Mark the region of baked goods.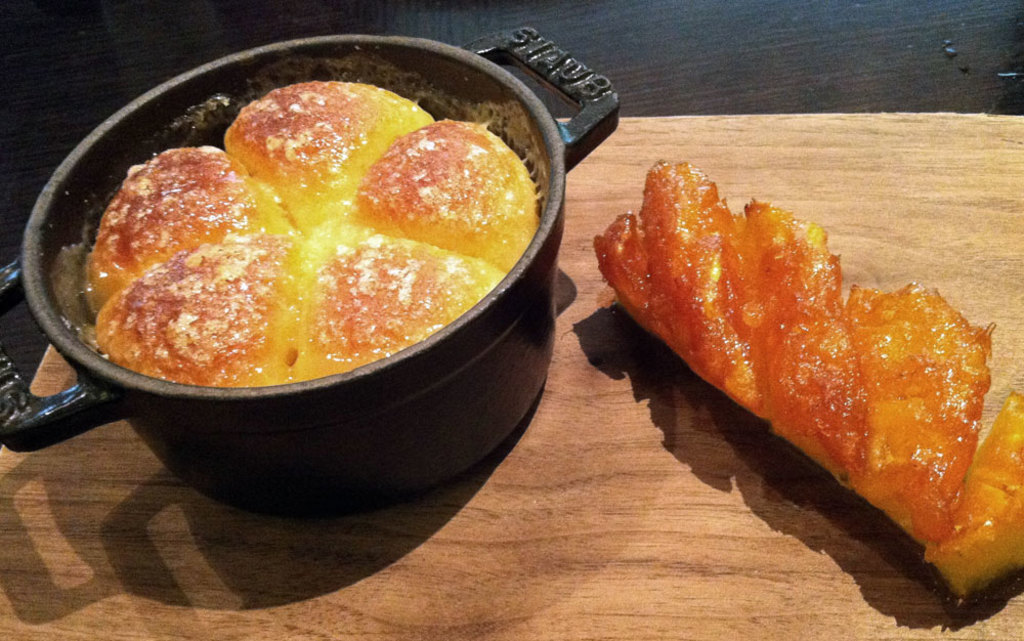
Region: (575,169,1023,586).
